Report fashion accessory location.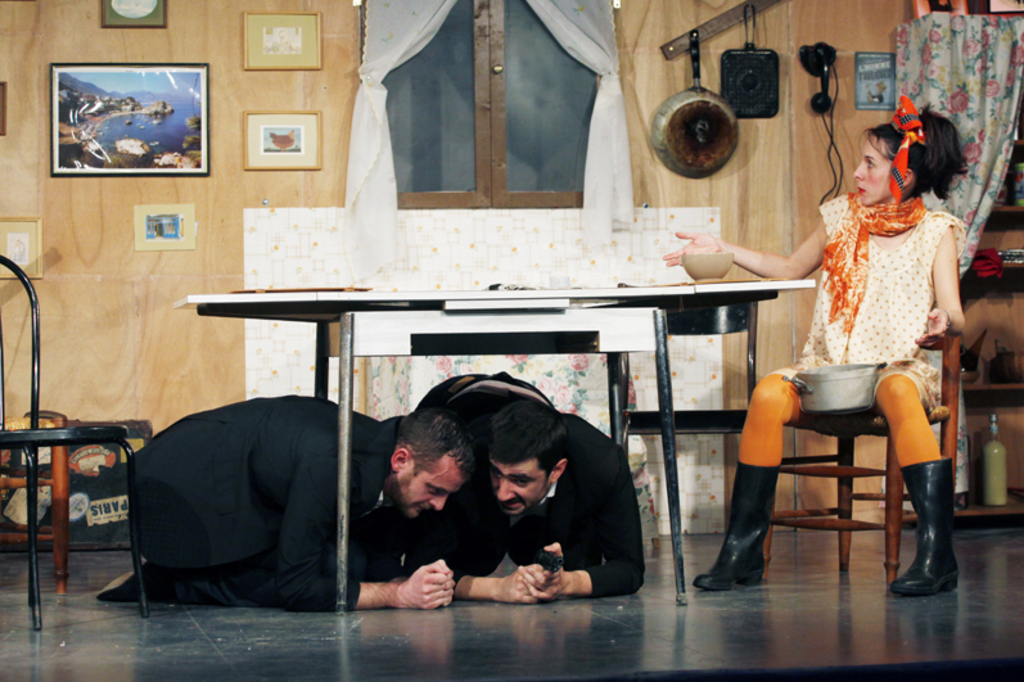
Report: (693, 460, 782, 592).
